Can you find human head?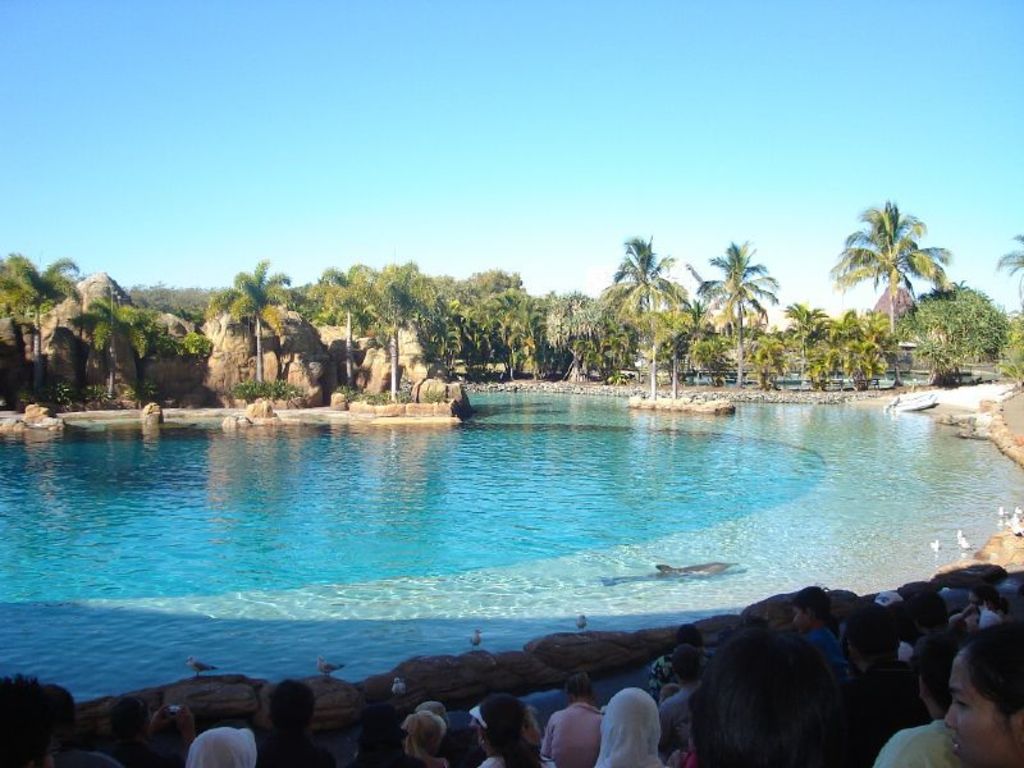
Yes, bounding box: (266,680,316,736).
